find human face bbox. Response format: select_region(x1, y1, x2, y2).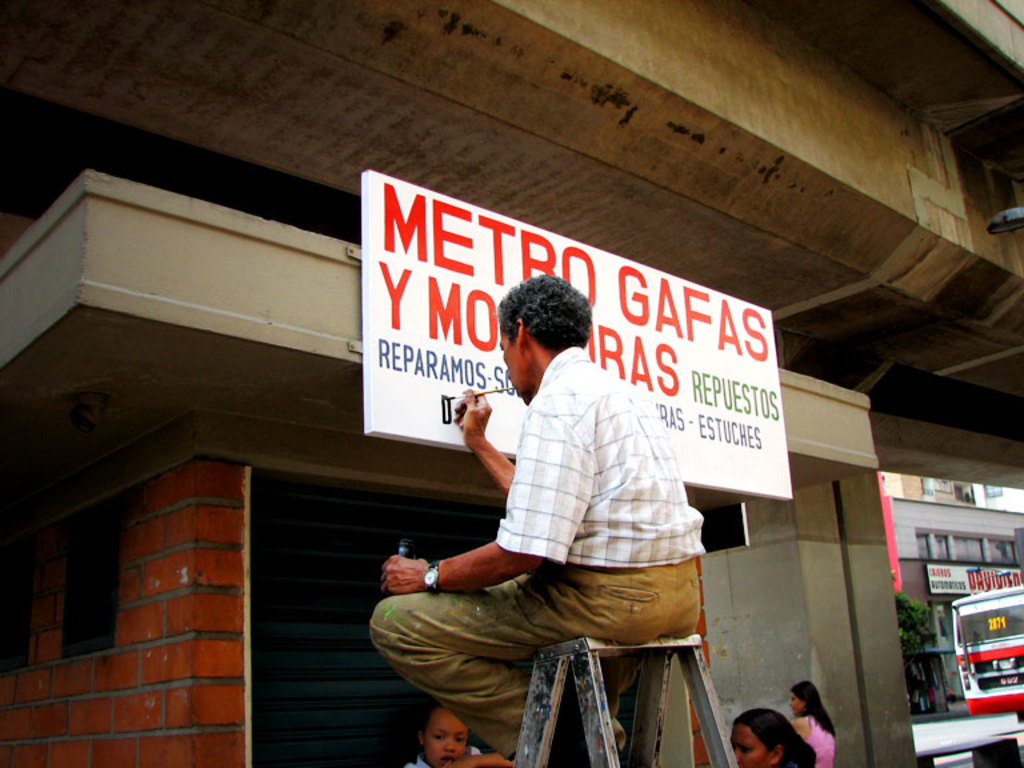
select_region(423, 713, 467, 764).
